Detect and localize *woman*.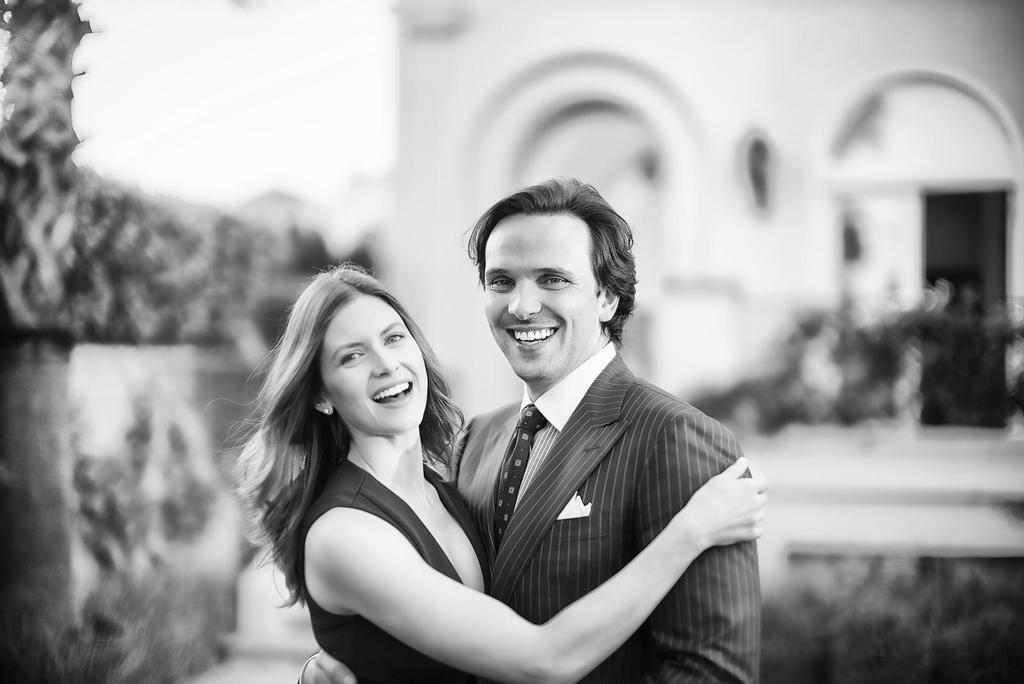
Localized at <bbox>198, 257, 768, 683</bbox>.
